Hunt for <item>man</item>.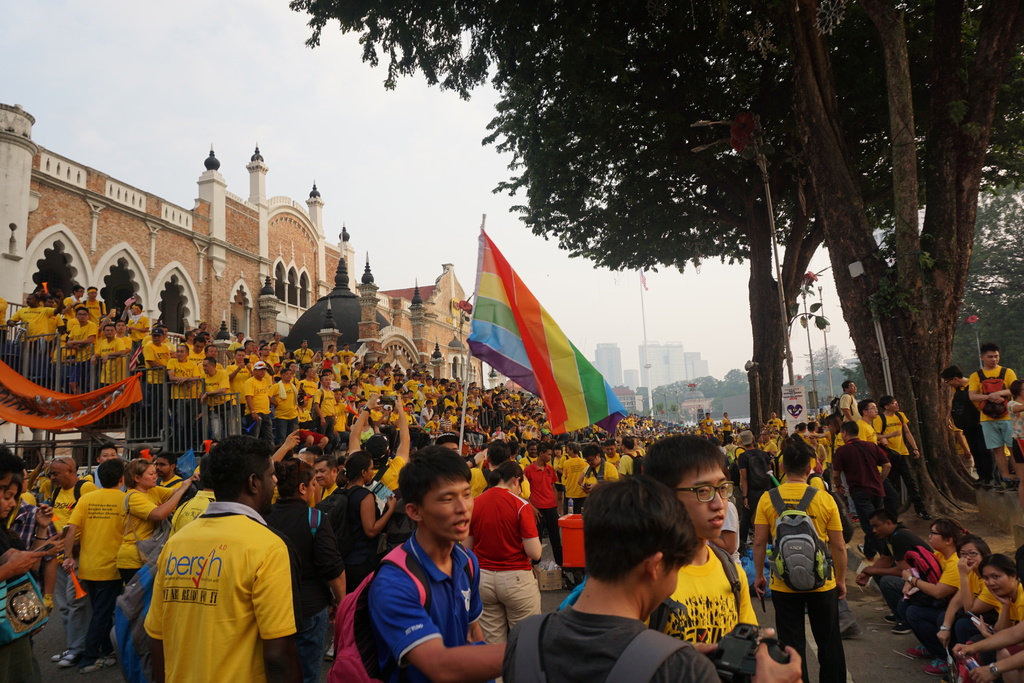
Hunted down at box=[61, 458, 127, 670].
